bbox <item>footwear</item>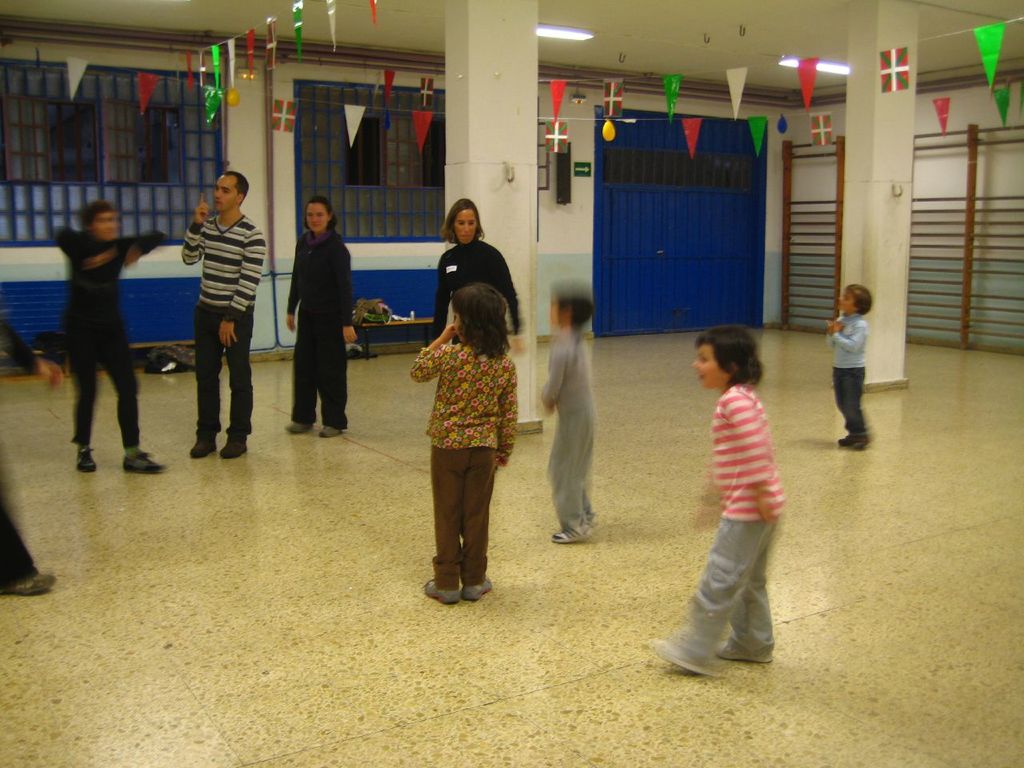
[left=839, top=436, right=853, bottom=448]
